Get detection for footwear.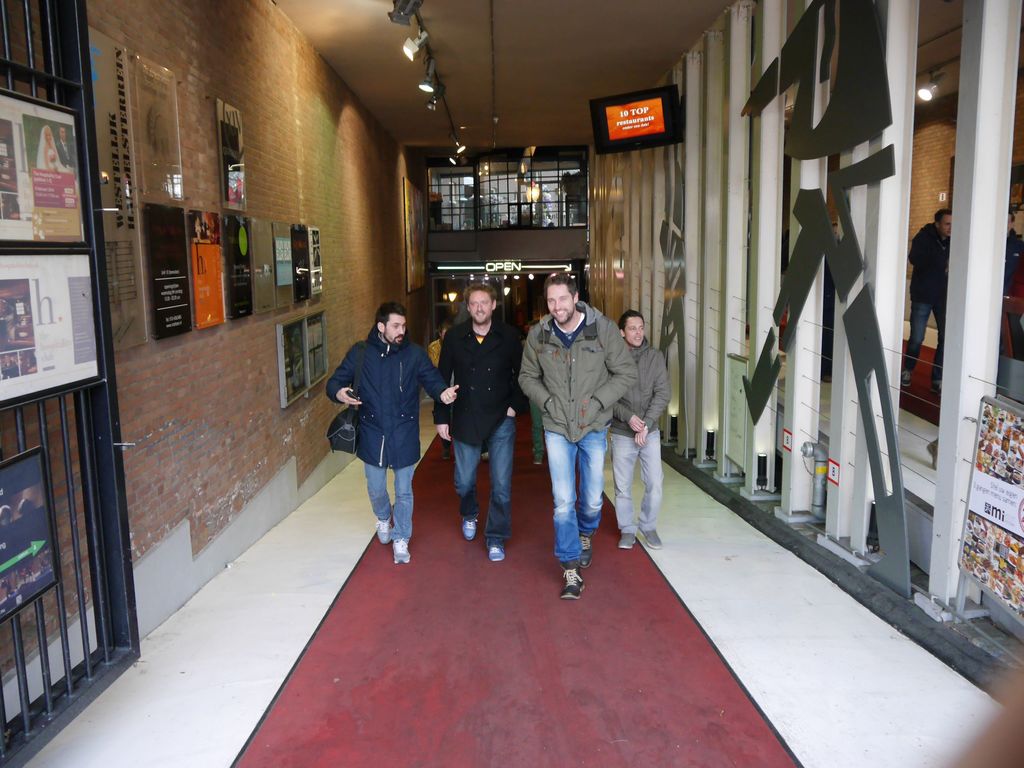
Detection: (left=624, top=523, right=639, bottom=545).
